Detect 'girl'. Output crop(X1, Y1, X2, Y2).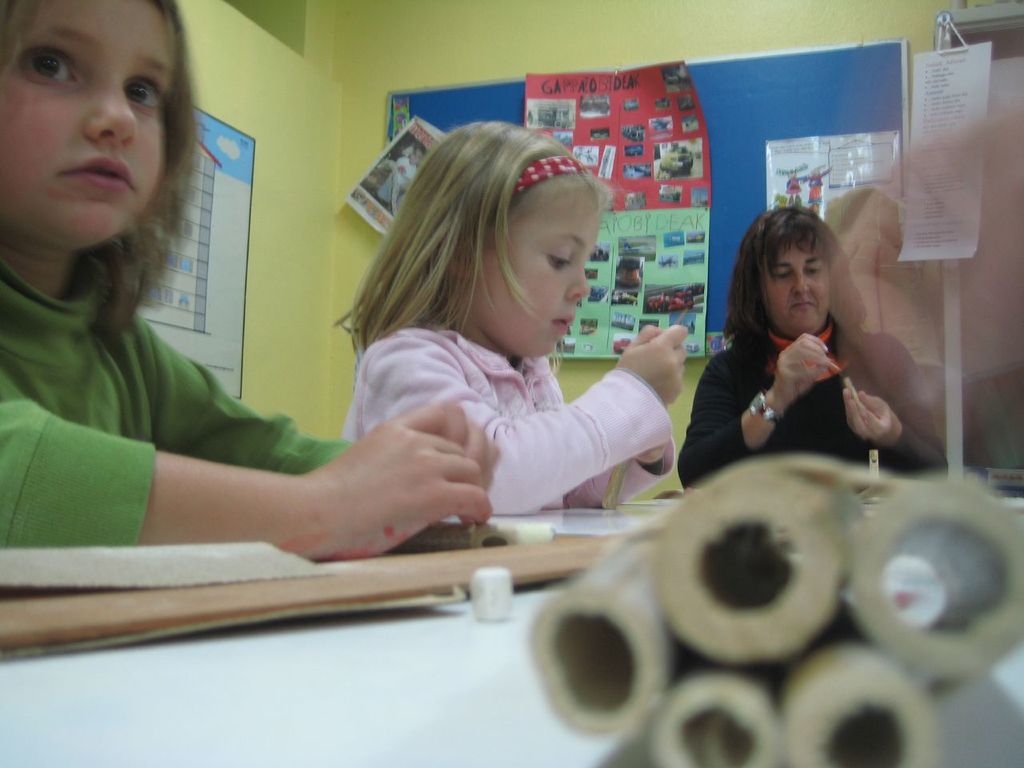
crop(0, 0, 498, 564).
